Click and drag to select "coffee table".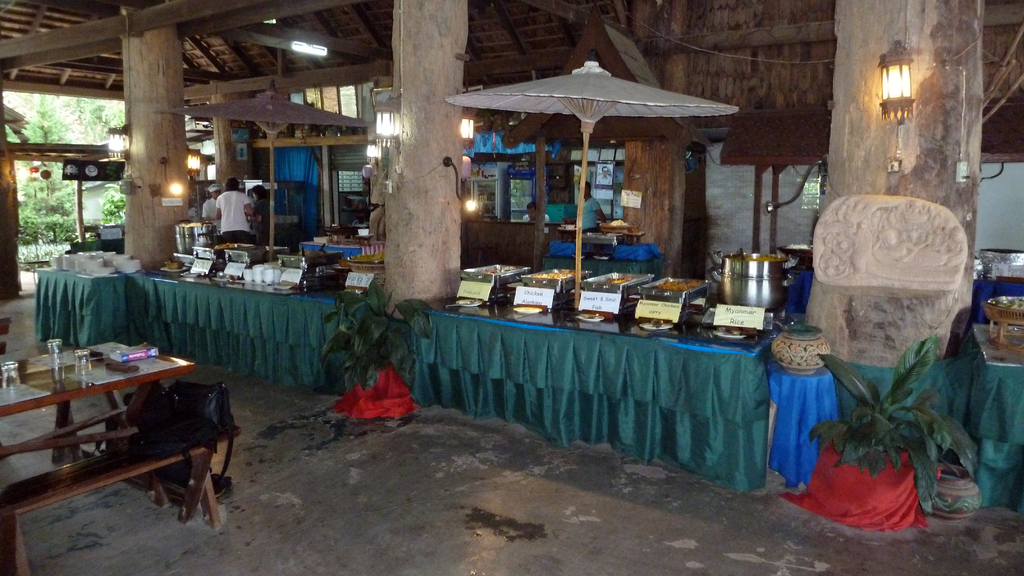
Selection: {"x1": 8, "y1": 332, "x2": 194, "y2": 487}.
